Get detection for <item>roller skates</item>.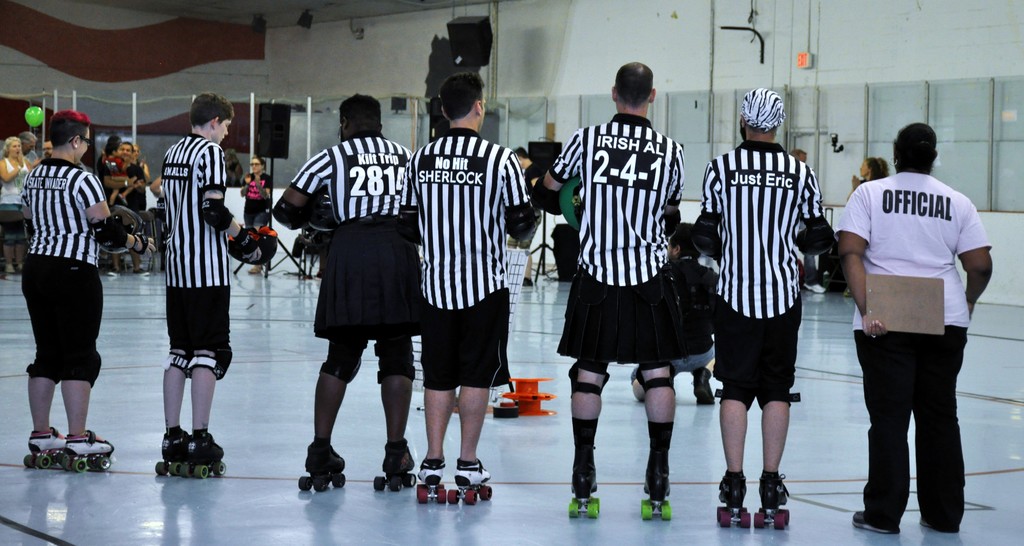
Detection: l=718, t=472, r=748, b=530.
